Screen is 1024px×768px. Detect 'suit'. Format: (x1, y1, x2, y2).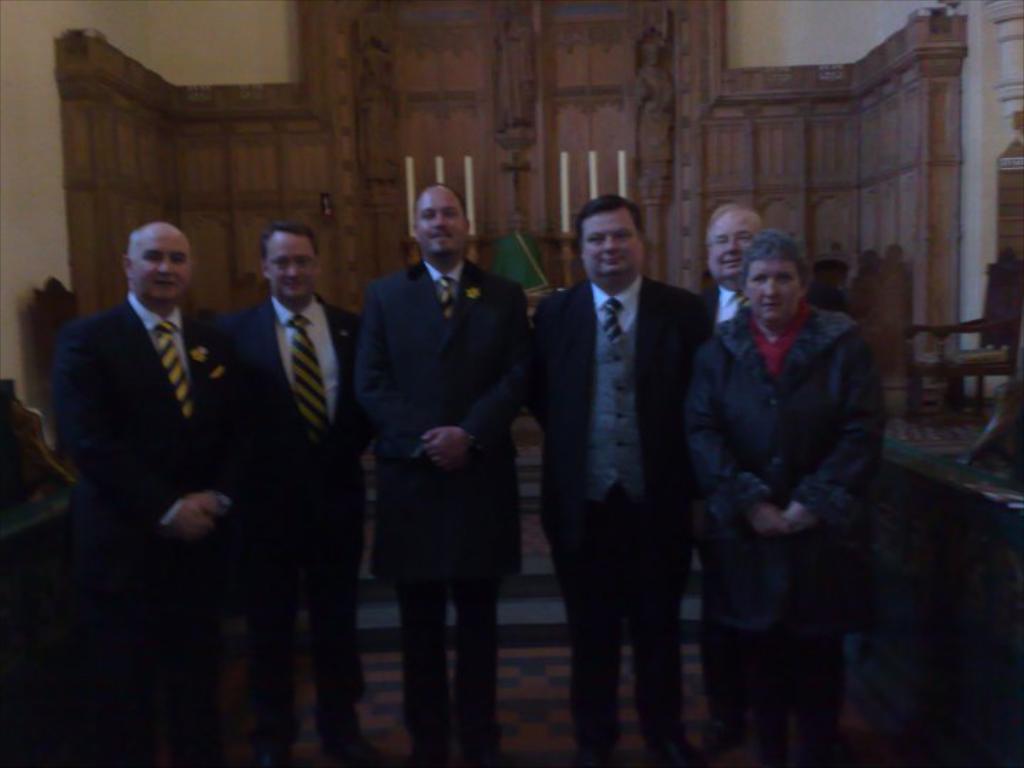
(53, 292, 257, 767).
